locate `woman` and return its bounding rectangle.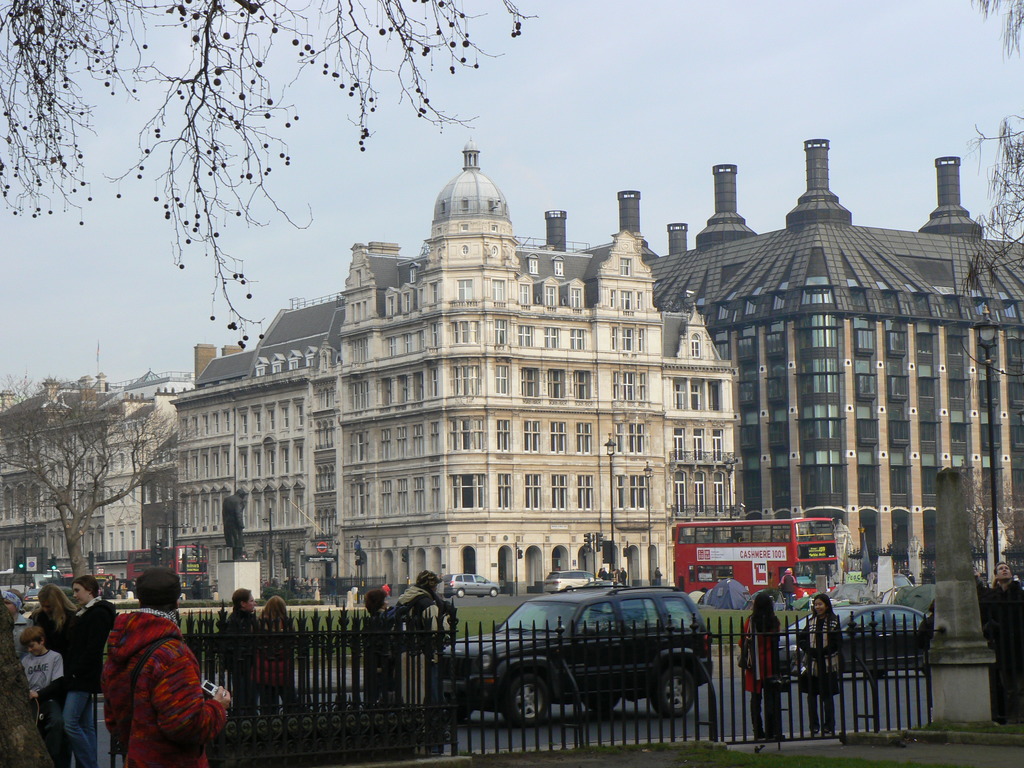
detection(26, 580, 73, 767).
